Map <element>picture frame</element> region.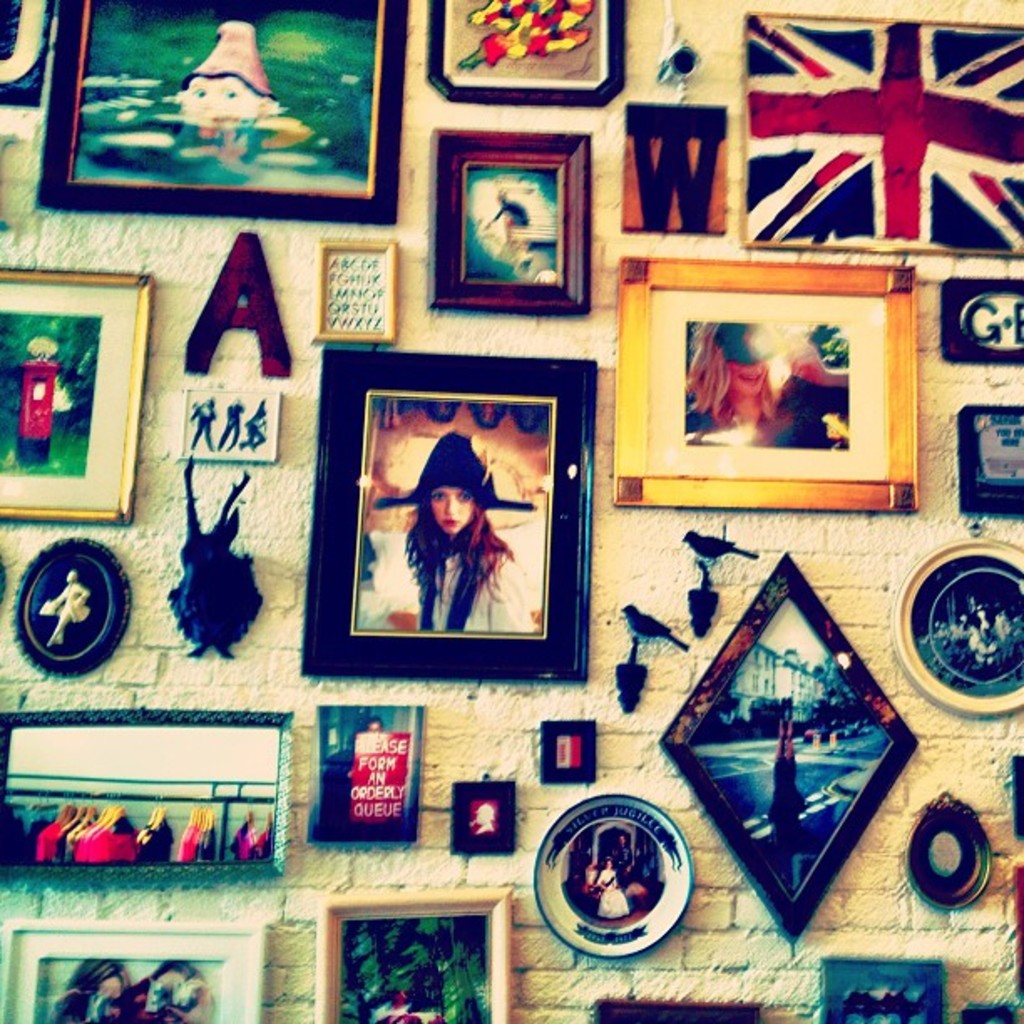
Mapped to BBox(609, 253, 919, 514).
